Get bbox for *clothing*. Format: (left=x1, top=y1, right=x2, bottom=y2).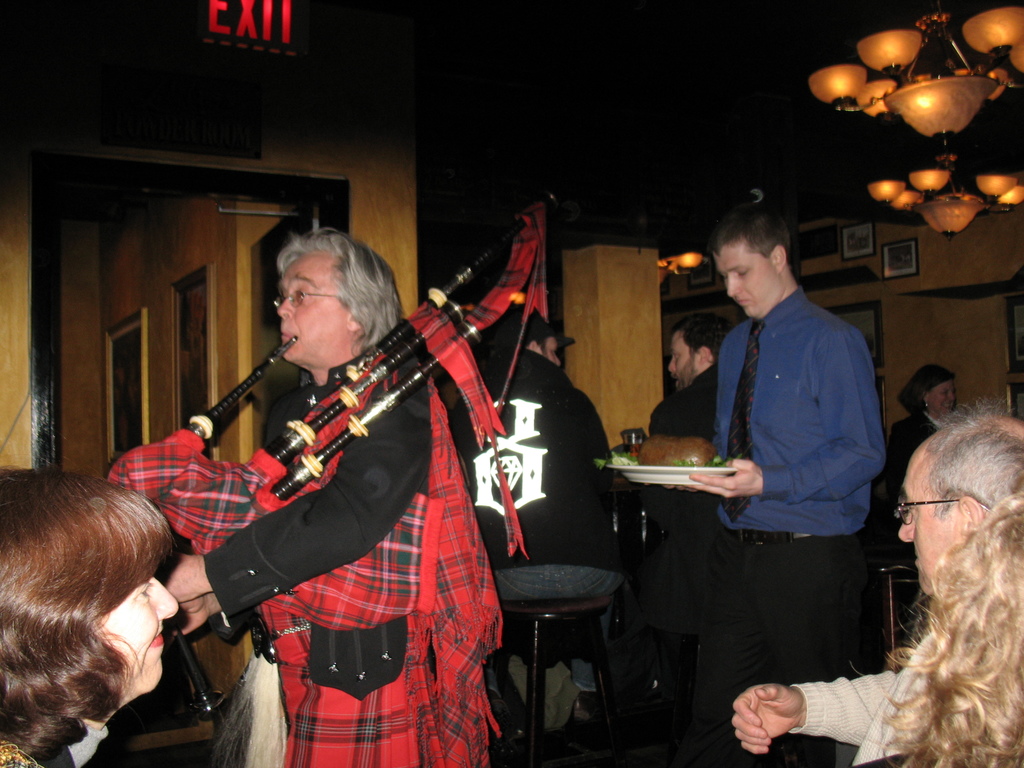
(left=197, top=270, right=524, bottom=744).
